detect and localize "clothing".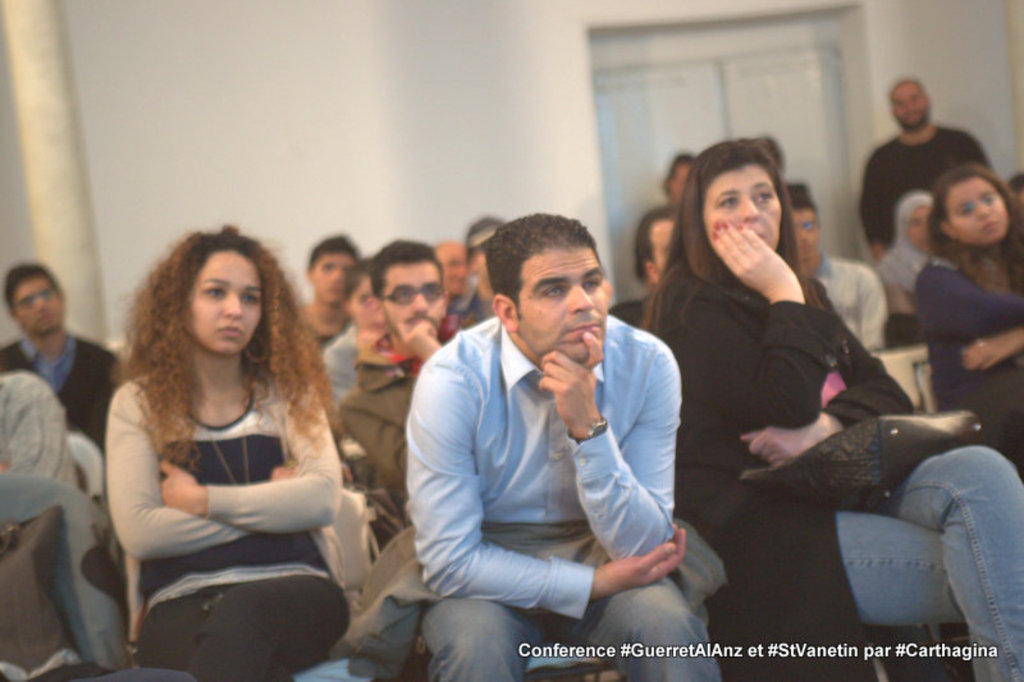
Localized at (left=388, top=265, right=719, bottom=646).
